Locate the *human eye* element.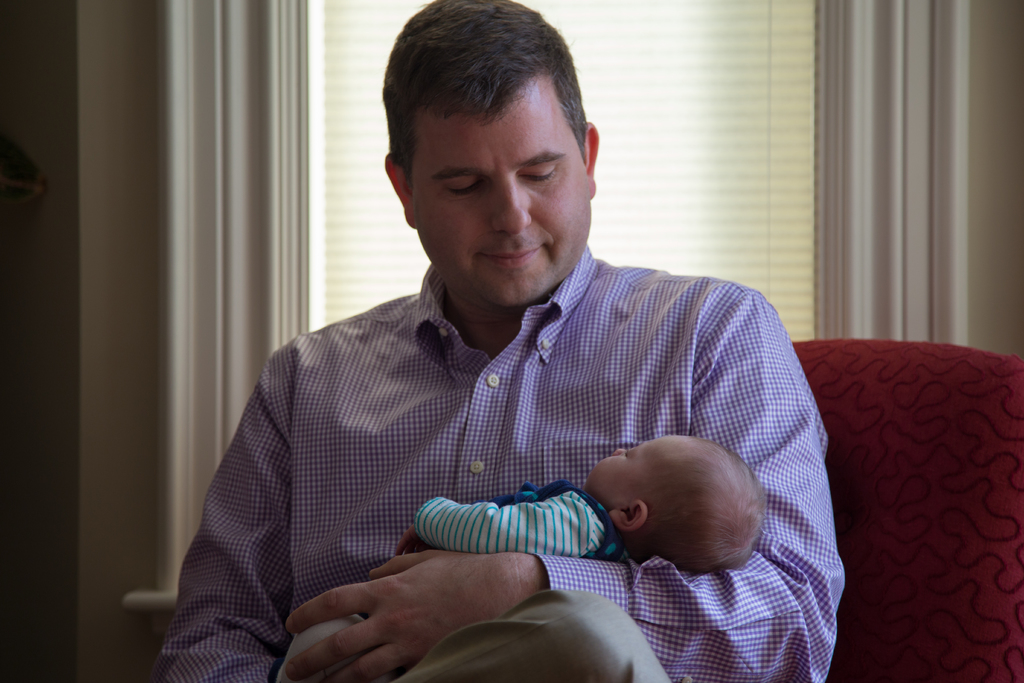
Element bbox: 621, 446, 635, 462.
